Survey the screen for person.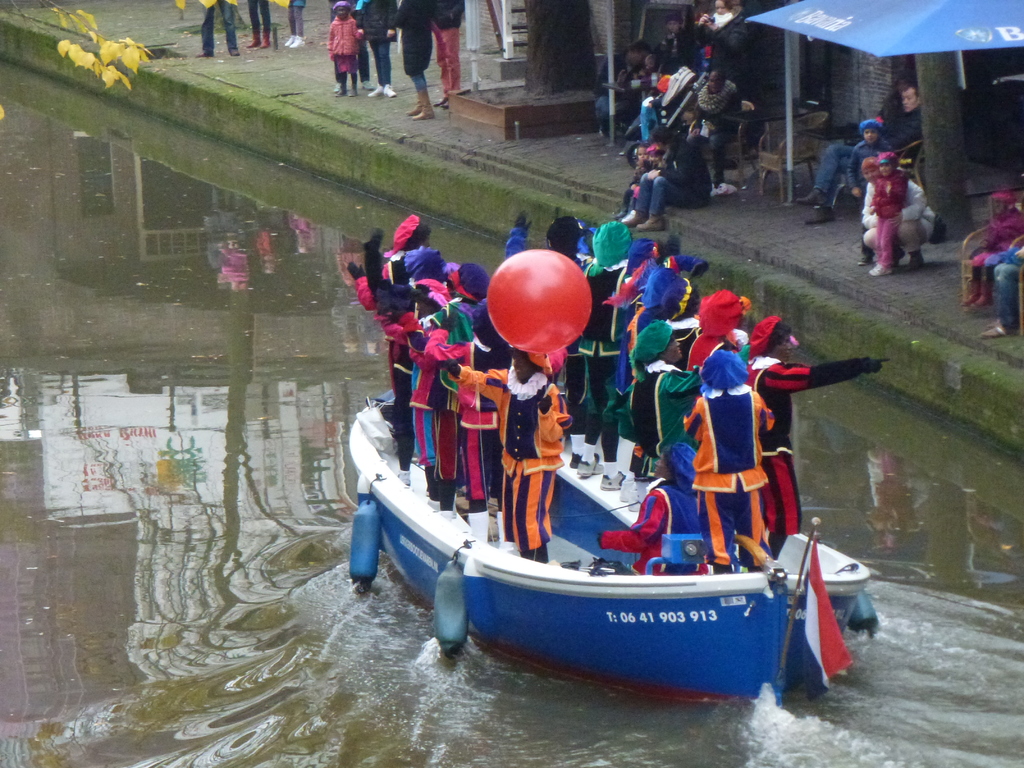
Survey found: bbox=(204, 0, 243, 59).
